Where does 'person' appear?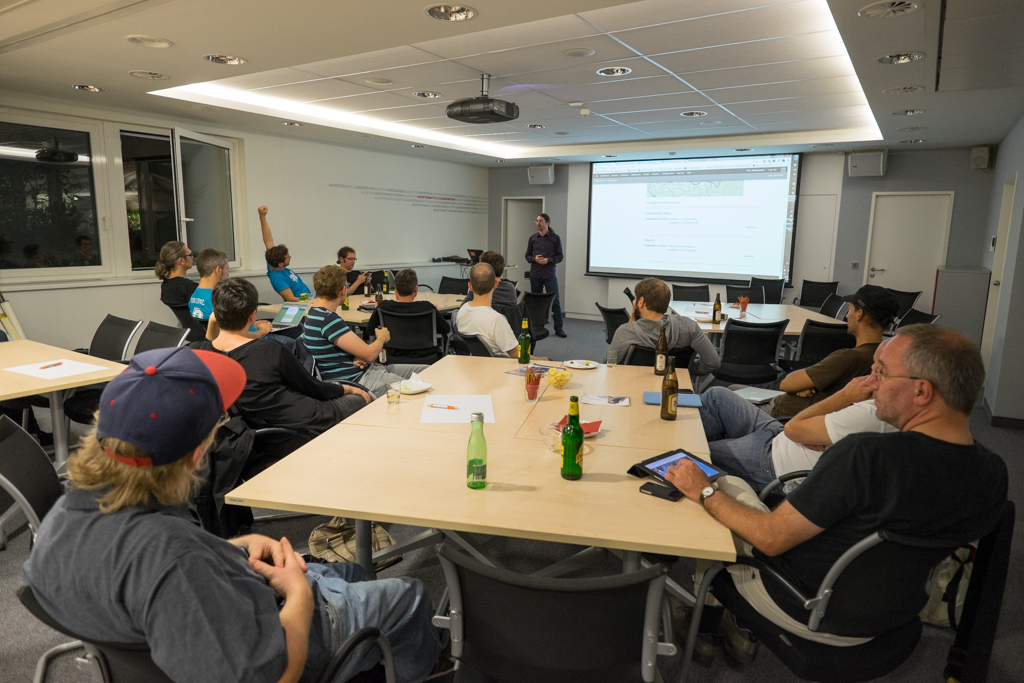
Appears at bbox=[612, 272, 717, 395].
